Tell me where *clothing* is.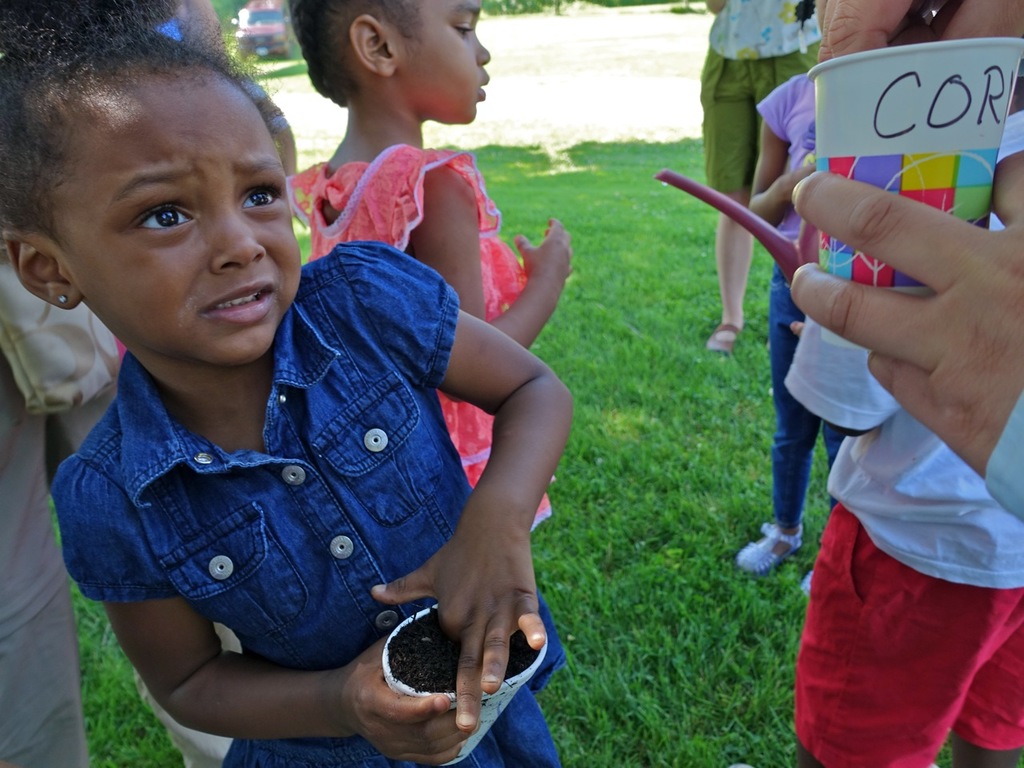
*clothing* is at box(63, 230, 558, 731).
